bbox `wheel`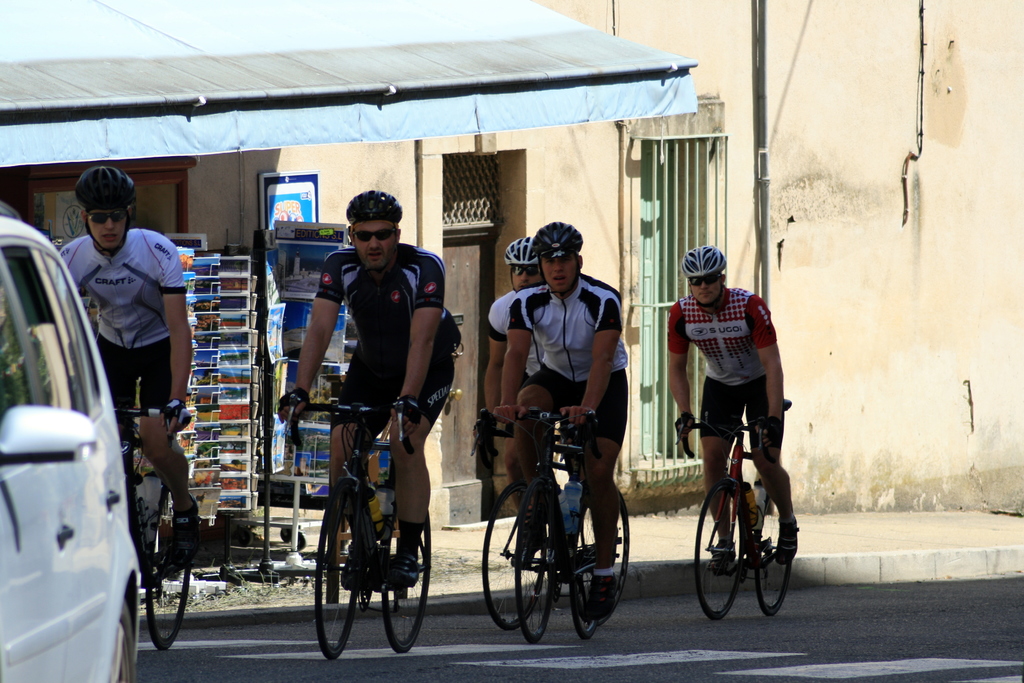
pyautogui.locateOnScreen(108, 604, 136, 682)
